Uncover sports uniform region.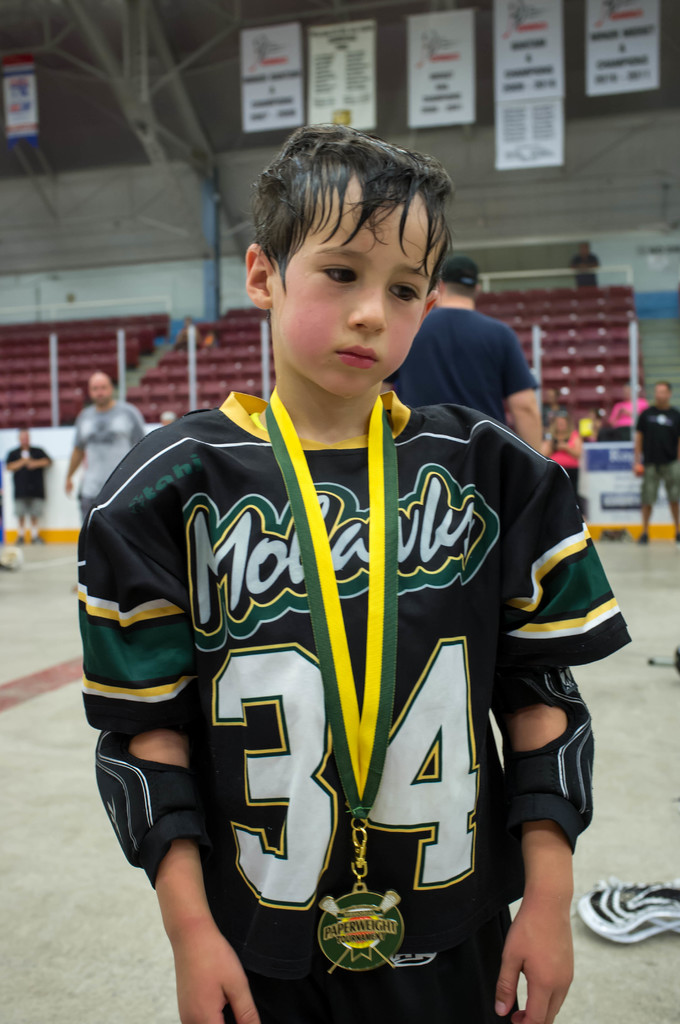
Uncovered: 67, 391, 150, 512.
